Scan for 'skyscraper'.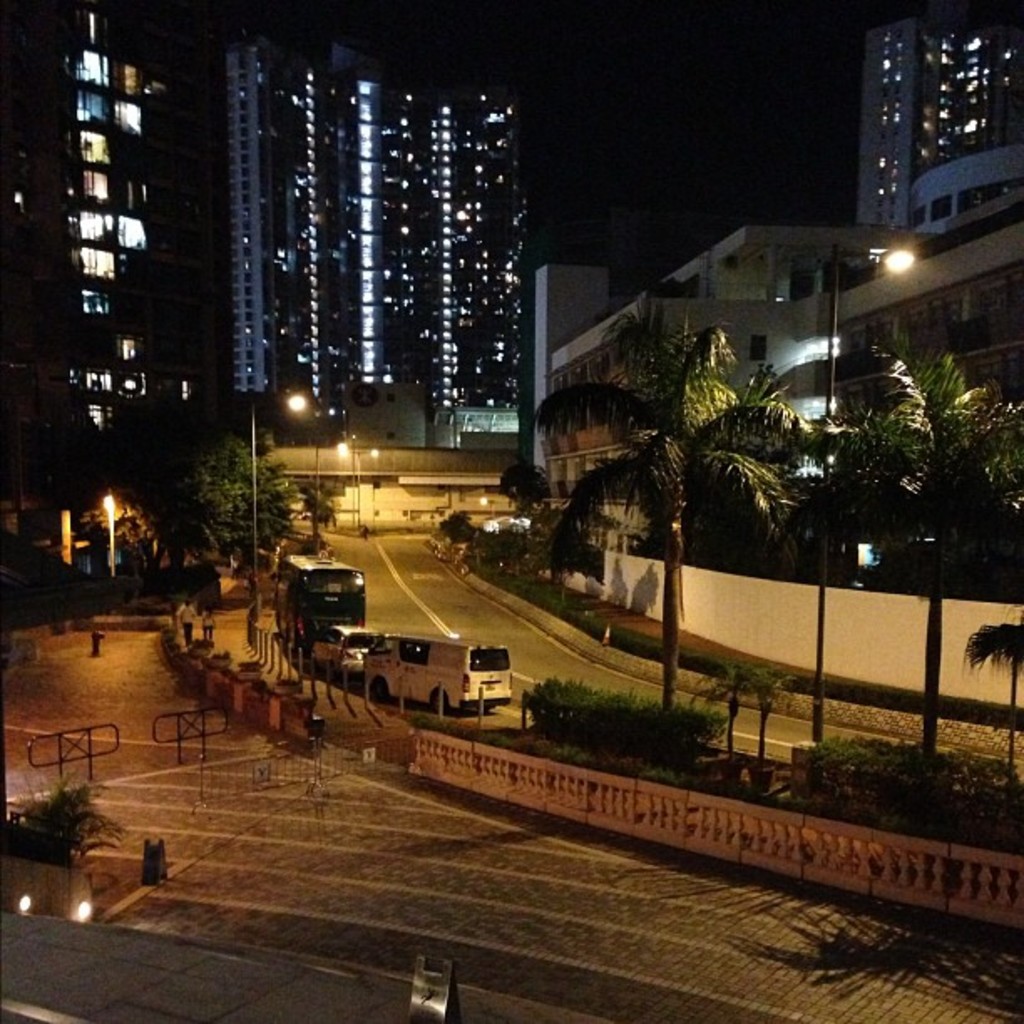
Scan result: box(156, 37, 566, 447).
